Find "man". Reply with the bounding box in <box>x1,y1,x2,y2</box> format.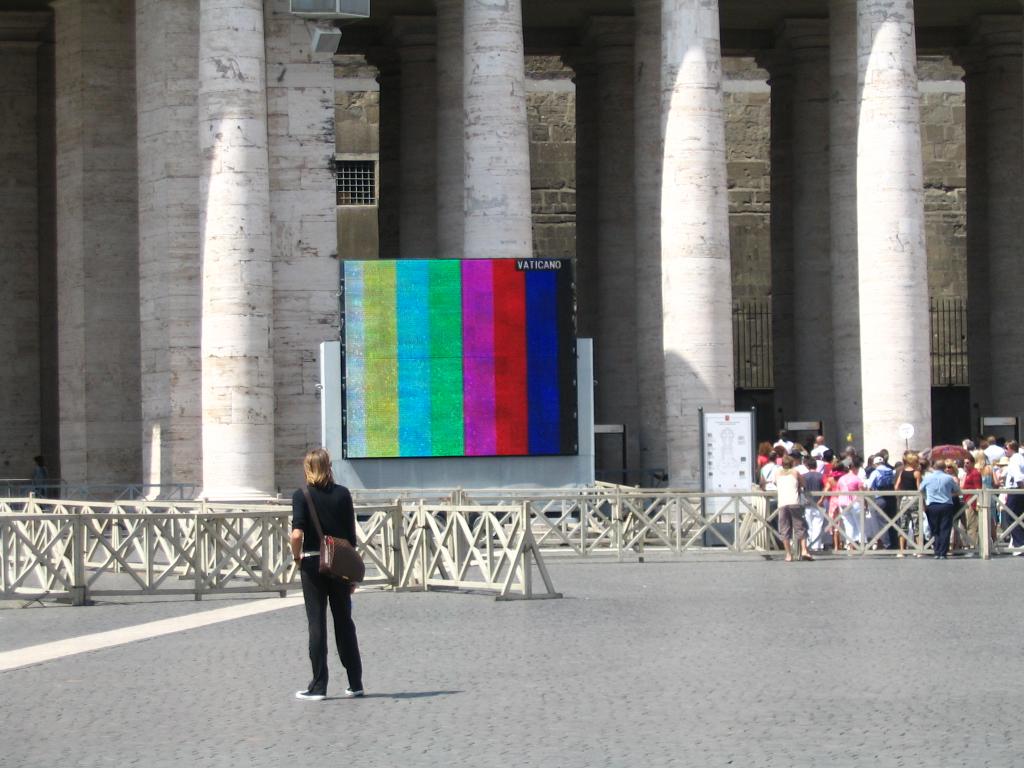
<box>1000,440,1023,558</box>.
